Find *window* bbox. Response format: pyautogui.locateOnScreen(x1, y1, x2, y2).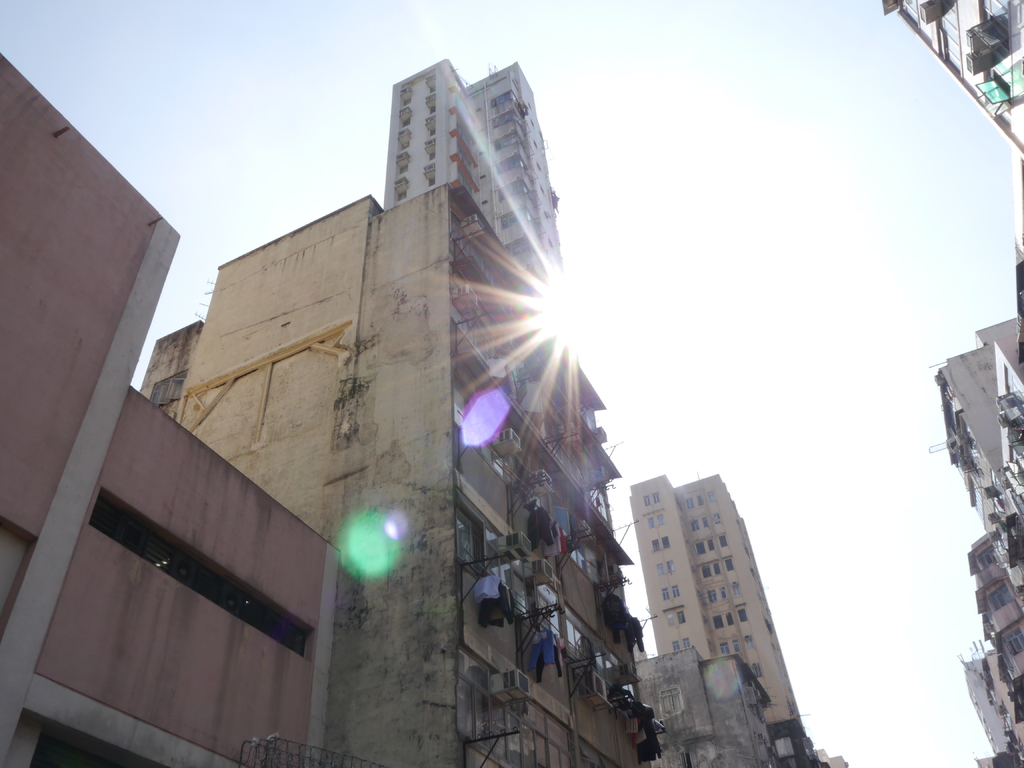
pyautogui.locateOnScreen(551, 504, 627, 593).
